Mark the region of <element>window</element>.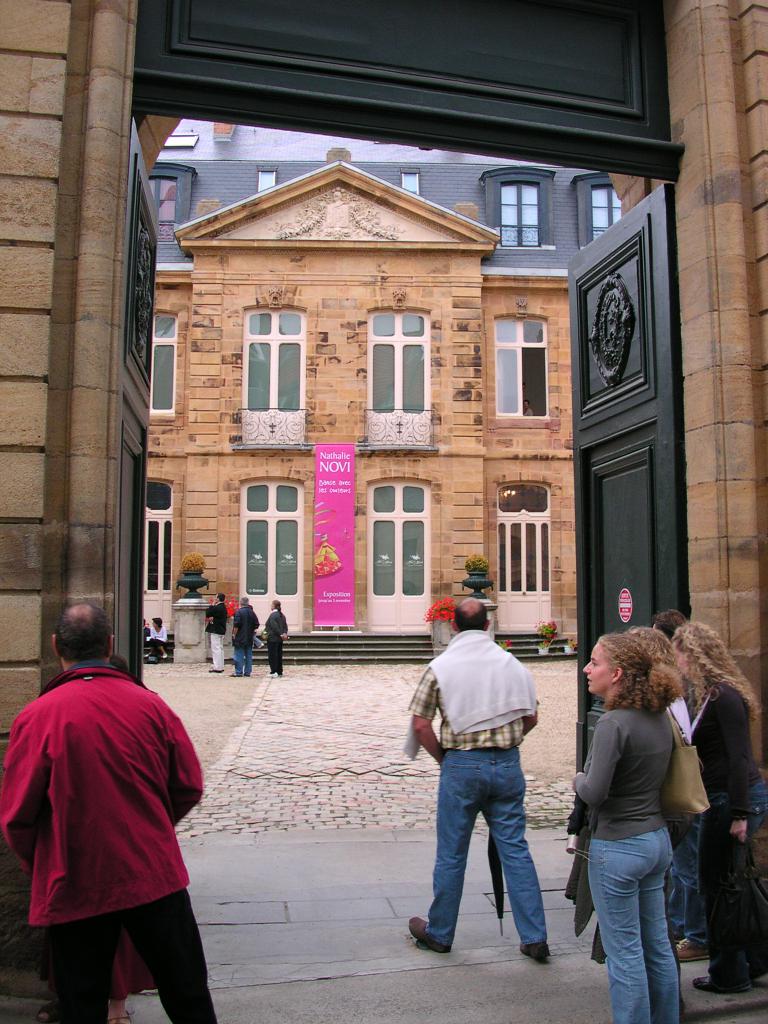
Region: 152:308:177:419.
